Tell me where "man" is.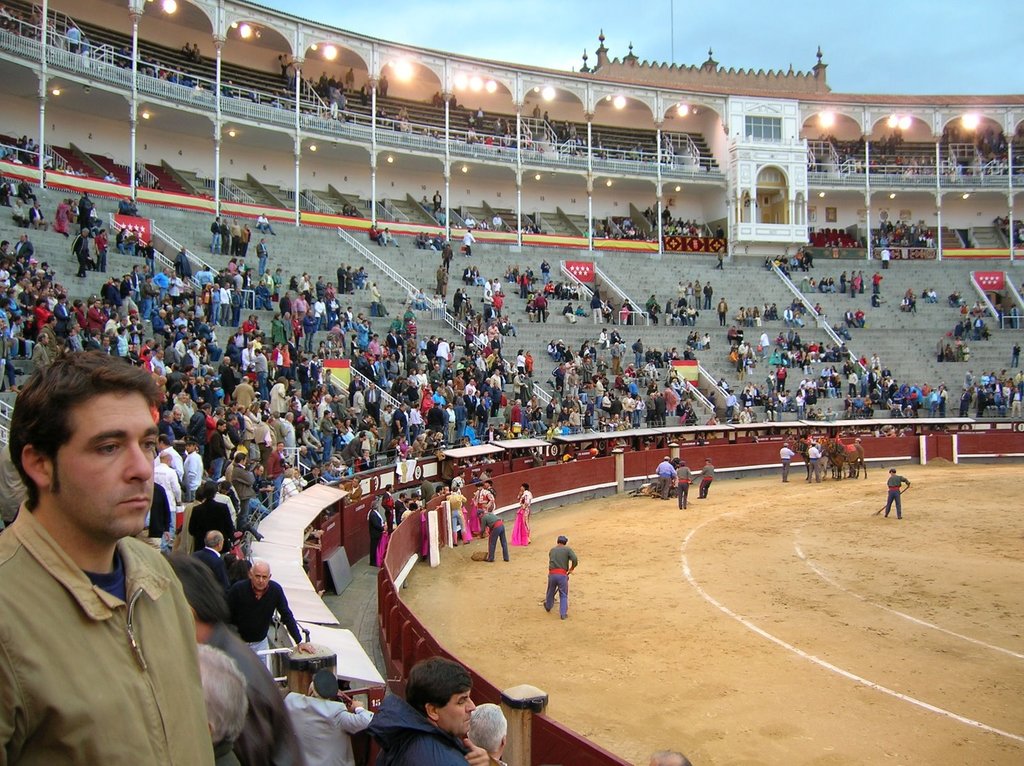
"man" is at [left=160, top=457, right=185, bottom=507].
